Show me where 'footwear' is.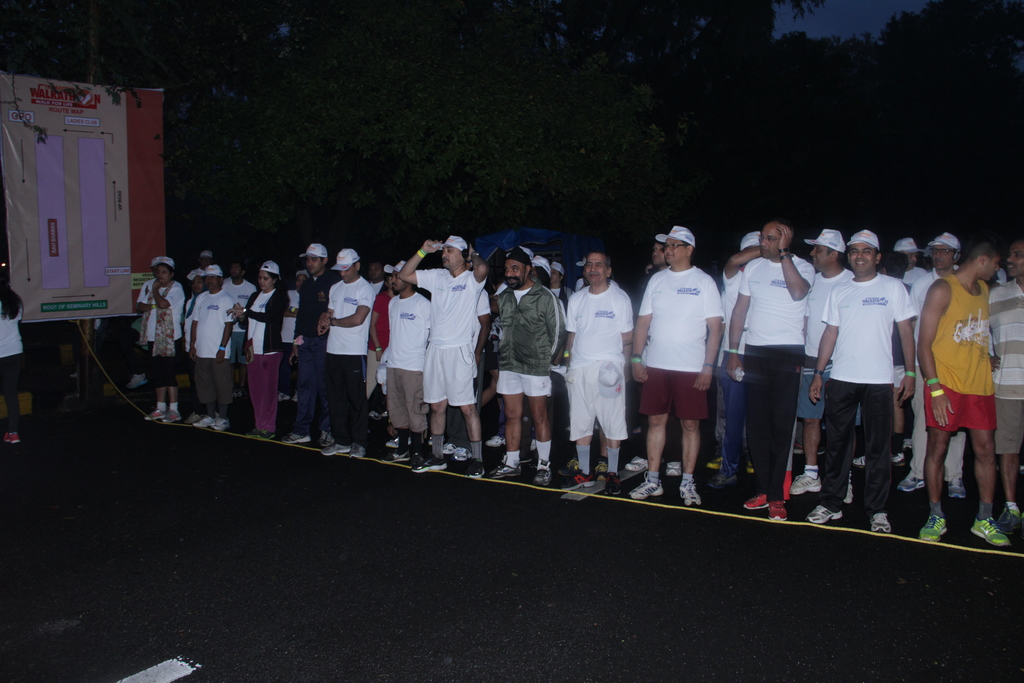
'footwear' is at left=412, top=452, right=445, bottom=471.
